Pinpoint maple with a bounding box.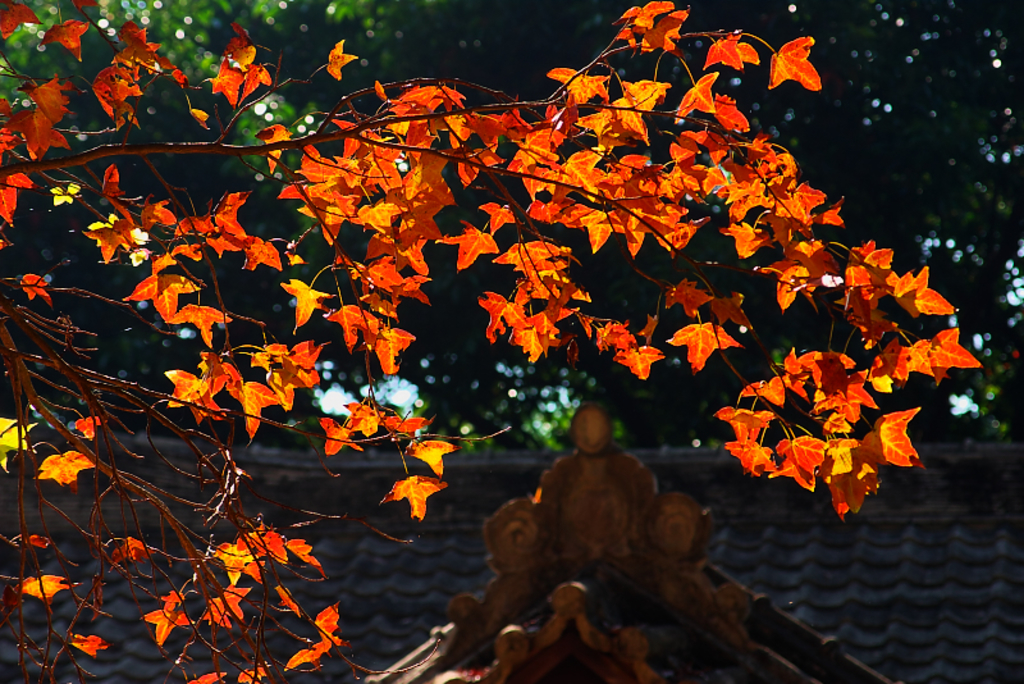
[x1=33, y1=1, x2=923, y2=644].
